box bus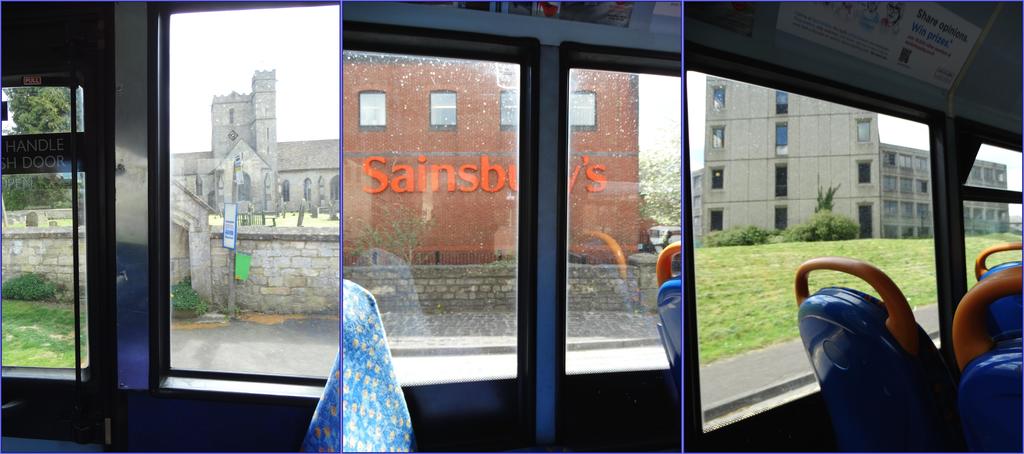
pyautogui.locateOnScreen(342, 1, 684, 453)
